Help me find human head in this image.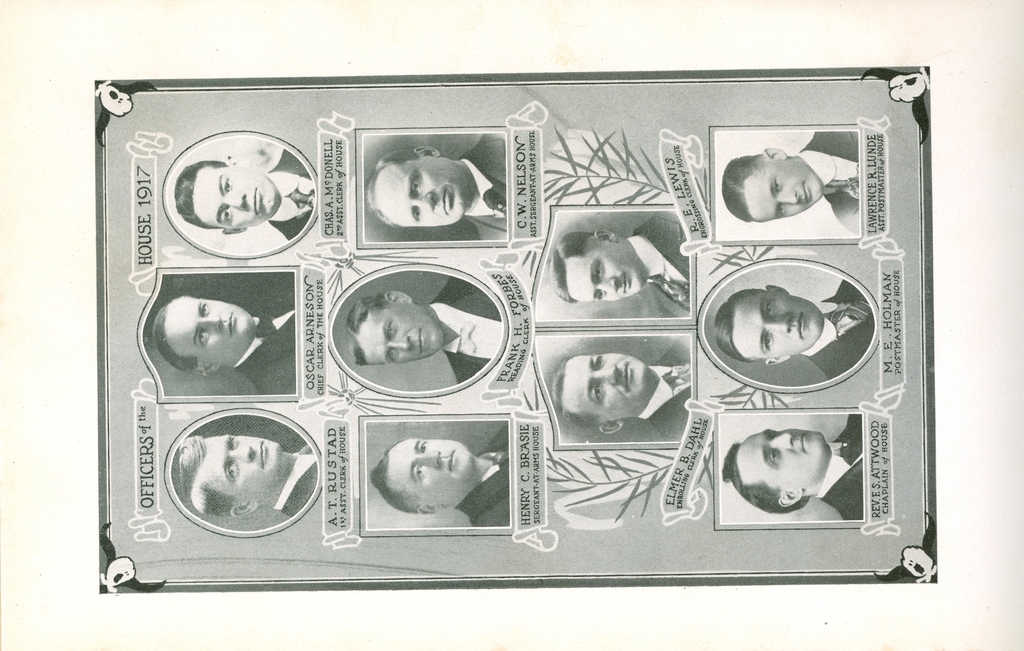
Found it: select_region(547, 351, 656, 437).
